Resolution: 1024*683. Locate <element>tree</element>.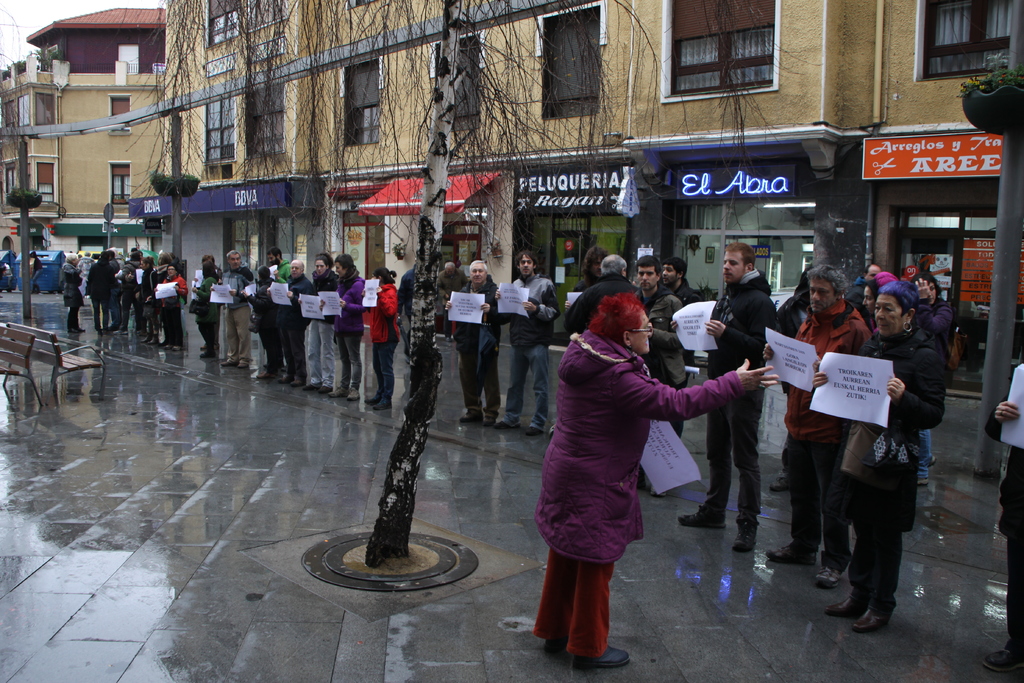
{"x1": 121, "y1": 0, "x2": 765, "y2": 558}.
